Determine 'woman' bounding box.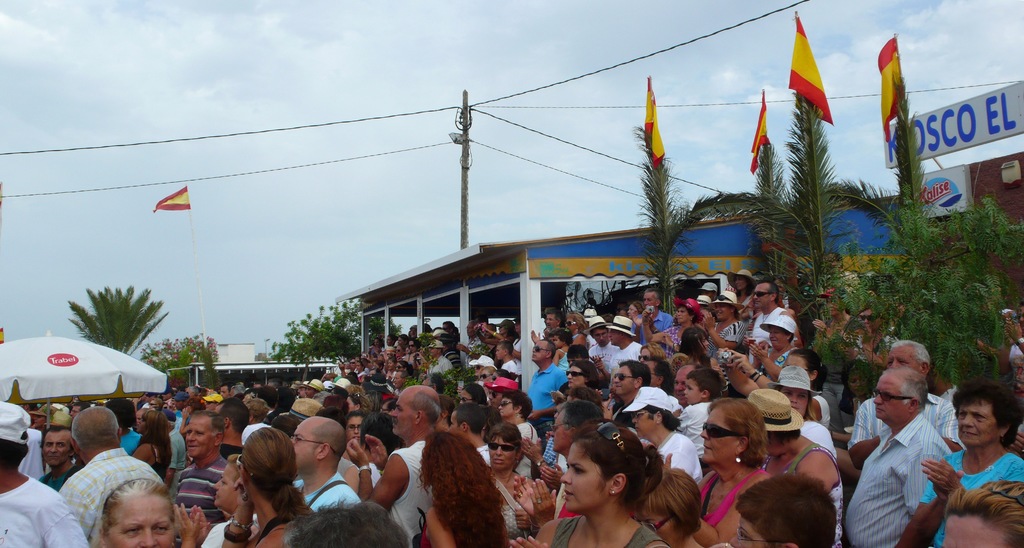
Determined: rect(630, 467, 708, 547).
